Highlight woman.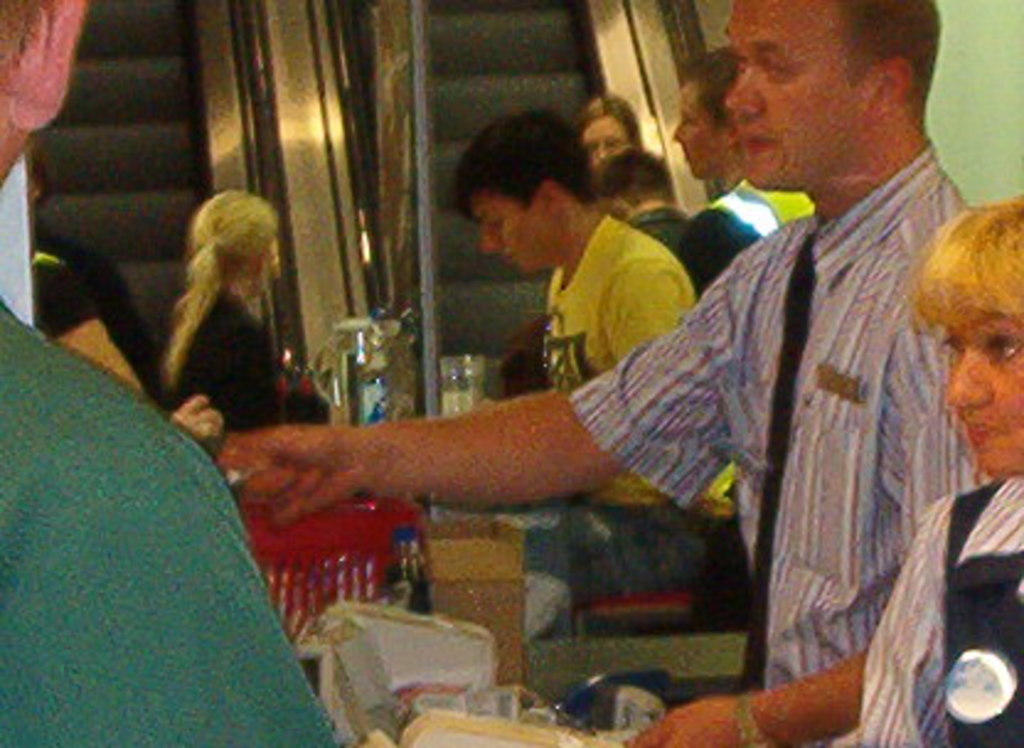
Highlighted region: l=674, t=52, r=820, b=298.
